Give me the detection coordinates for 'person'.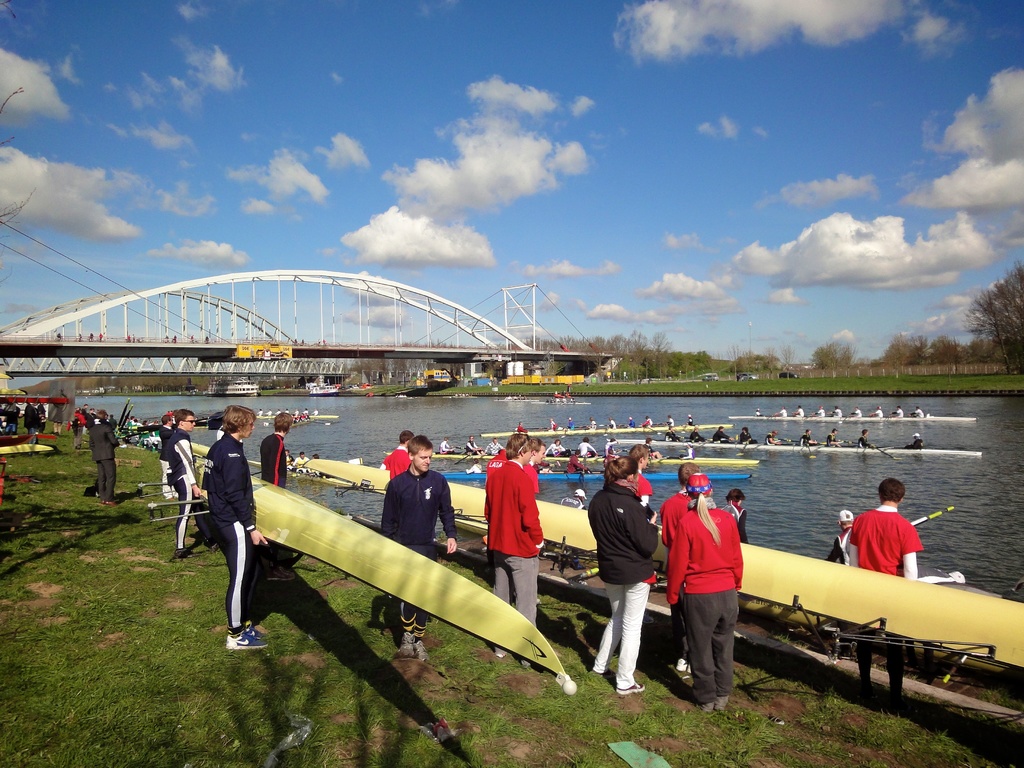
Rect(643, 436, 661, 458).
